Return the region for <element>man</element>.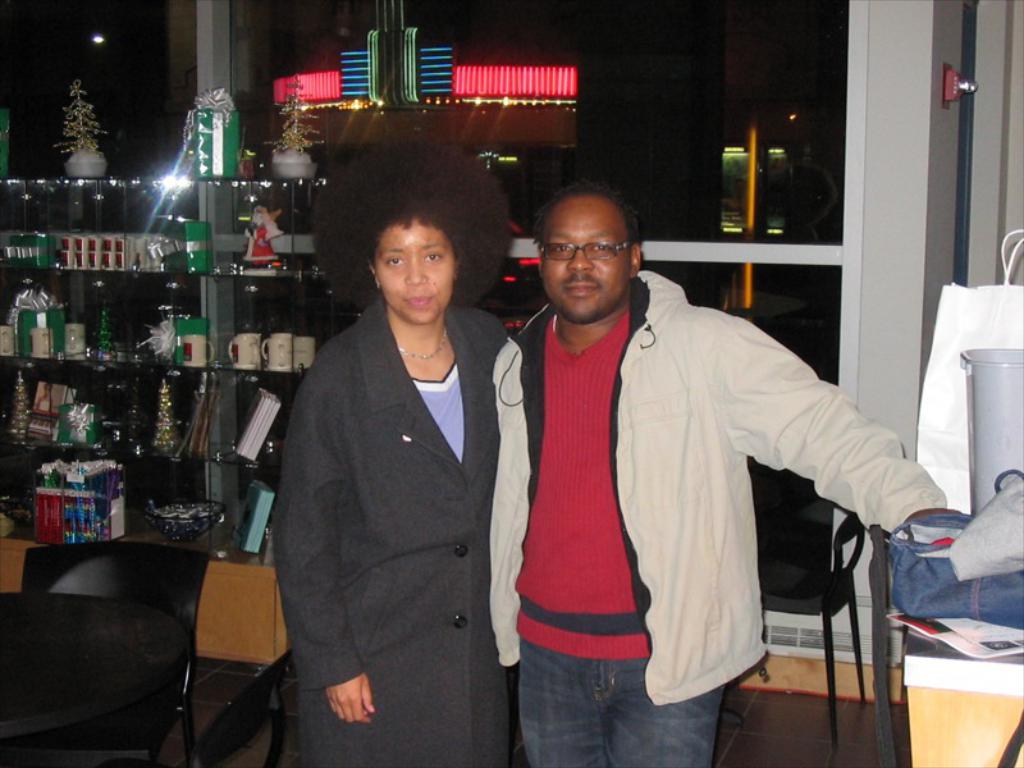
bbox=(451, 160, 901, 741).
